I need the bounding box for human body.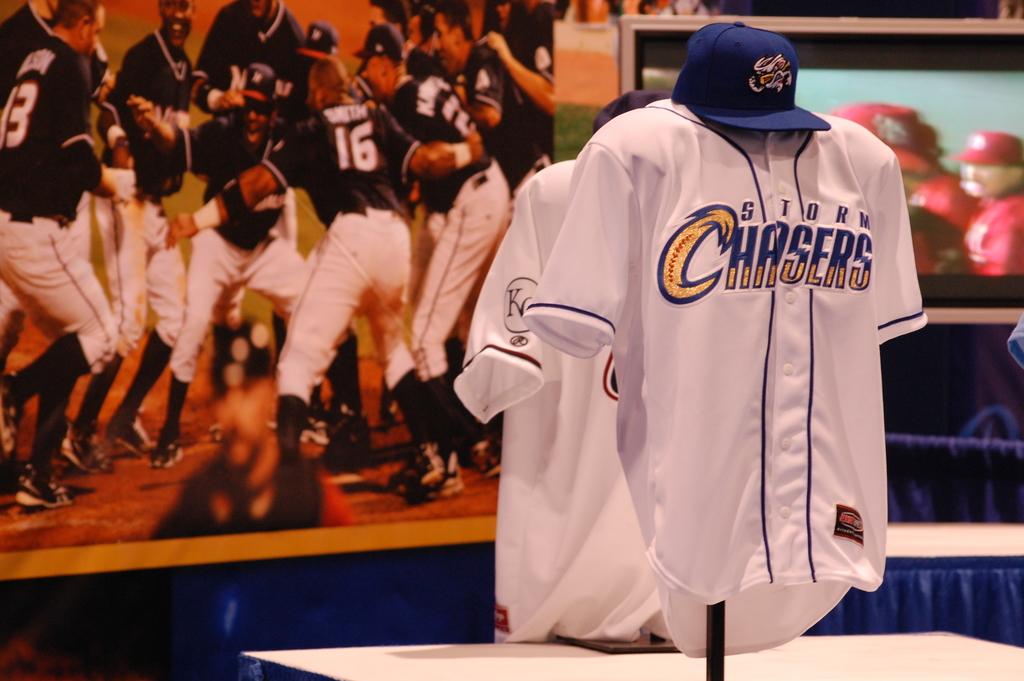
Here it is: (left=904, top=167, right=983, bottom=274).
